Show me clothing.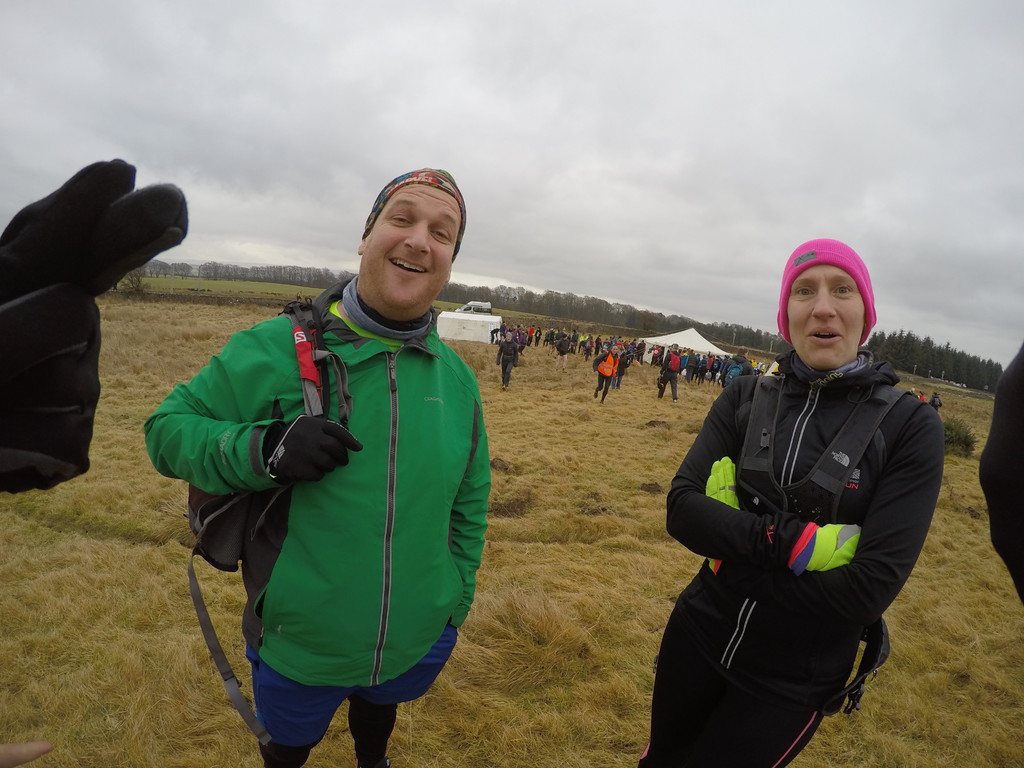
clothing is here: <box>662,303,939,721</box>.
